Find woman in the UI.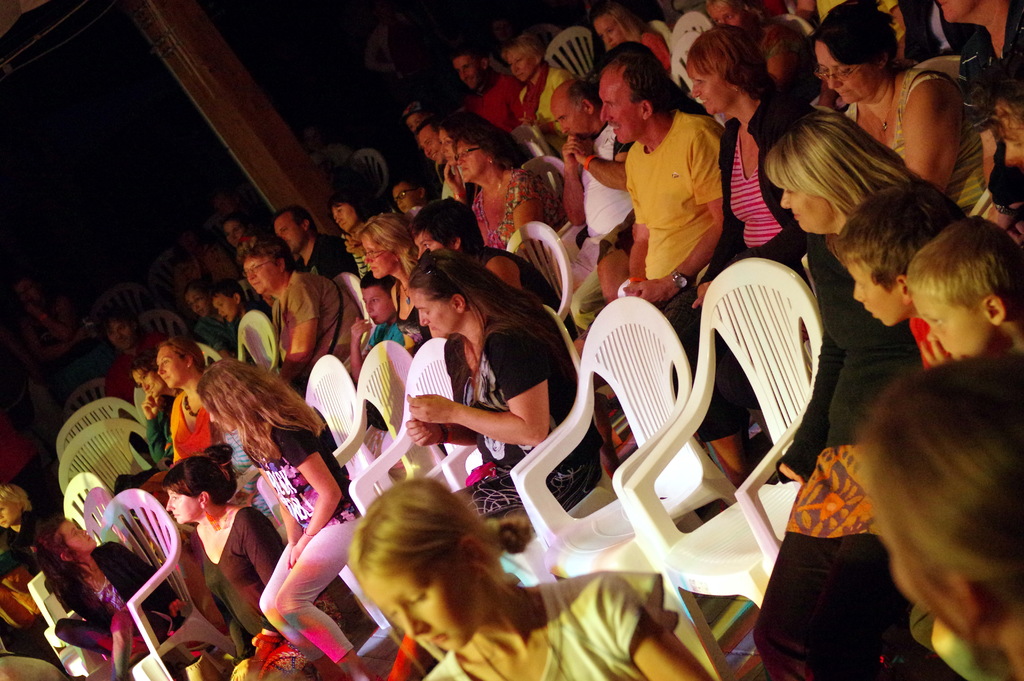
UI element at 428 251 537 537.
